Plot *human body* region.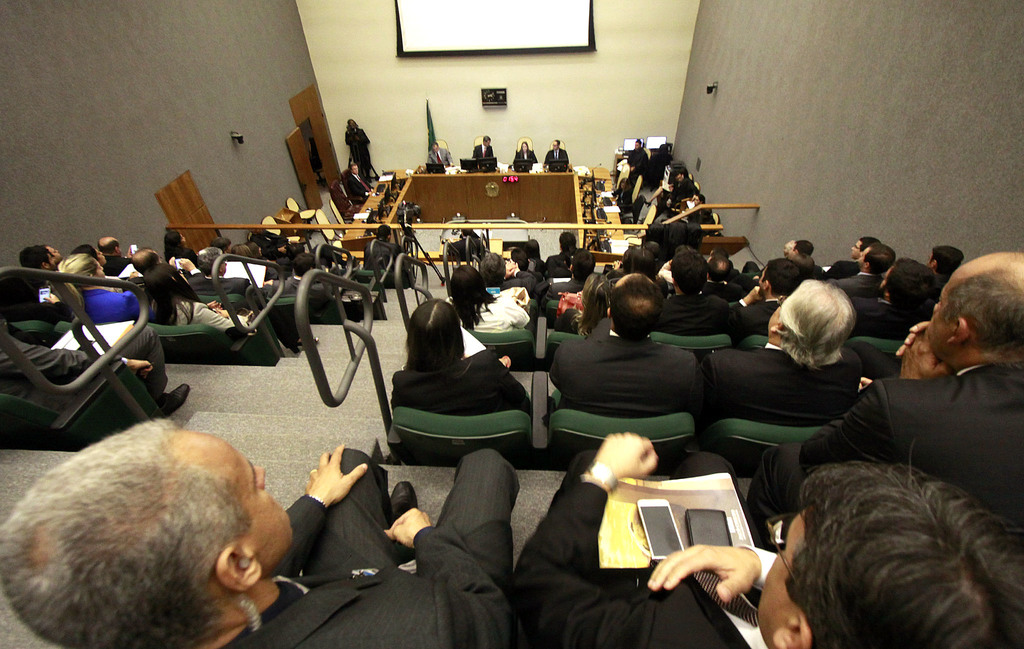
Plotted at Rect(427, 138, 453, 166).
